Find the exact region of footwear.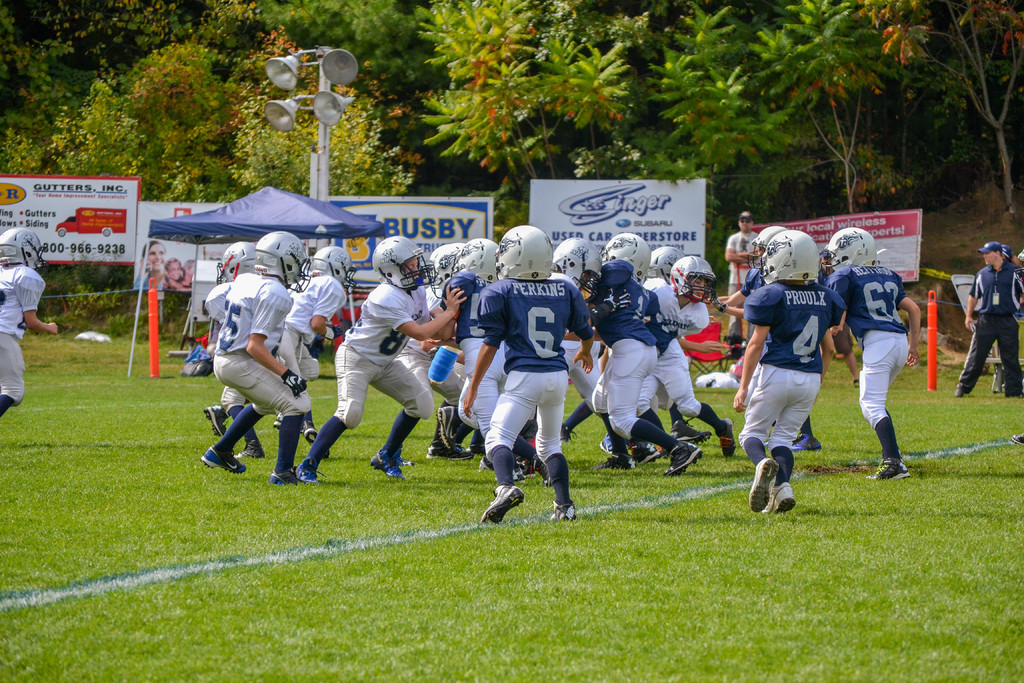
Exact region: (550, 499, 577, 523).
